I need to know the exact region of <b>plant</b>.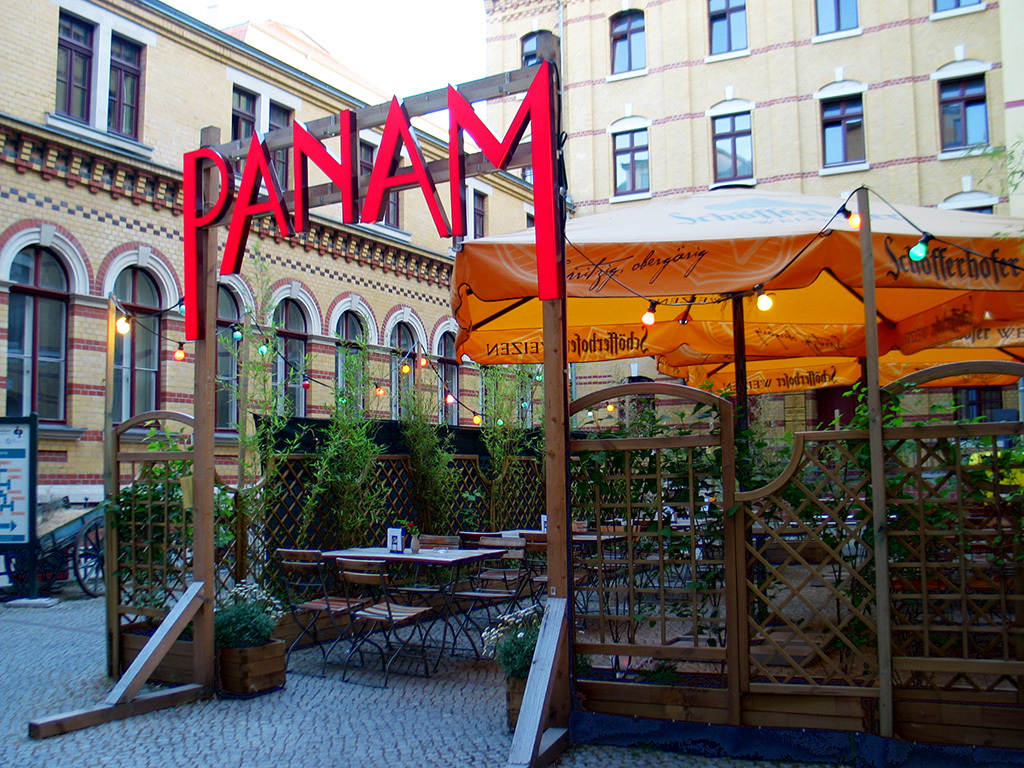
Region: bbox=(958, 141, 1023, 254).
